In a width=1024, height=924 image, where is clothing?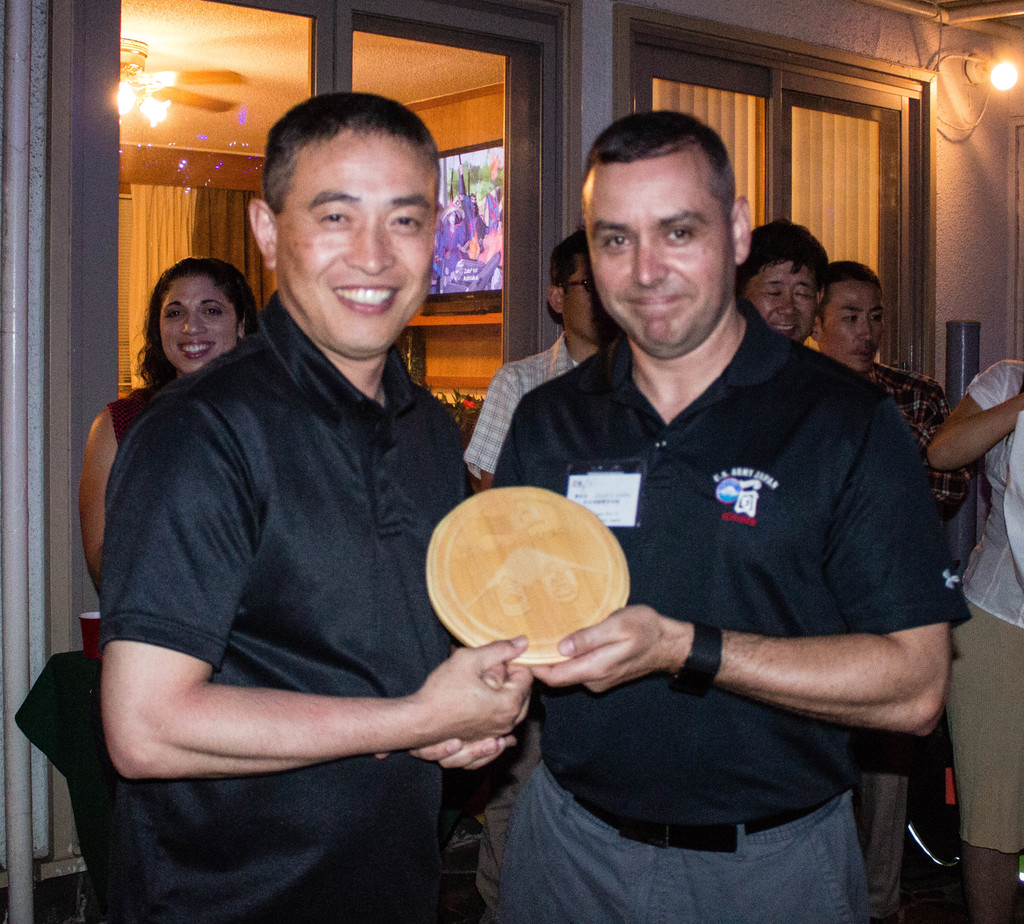
region(90, 273, 470, 923).
